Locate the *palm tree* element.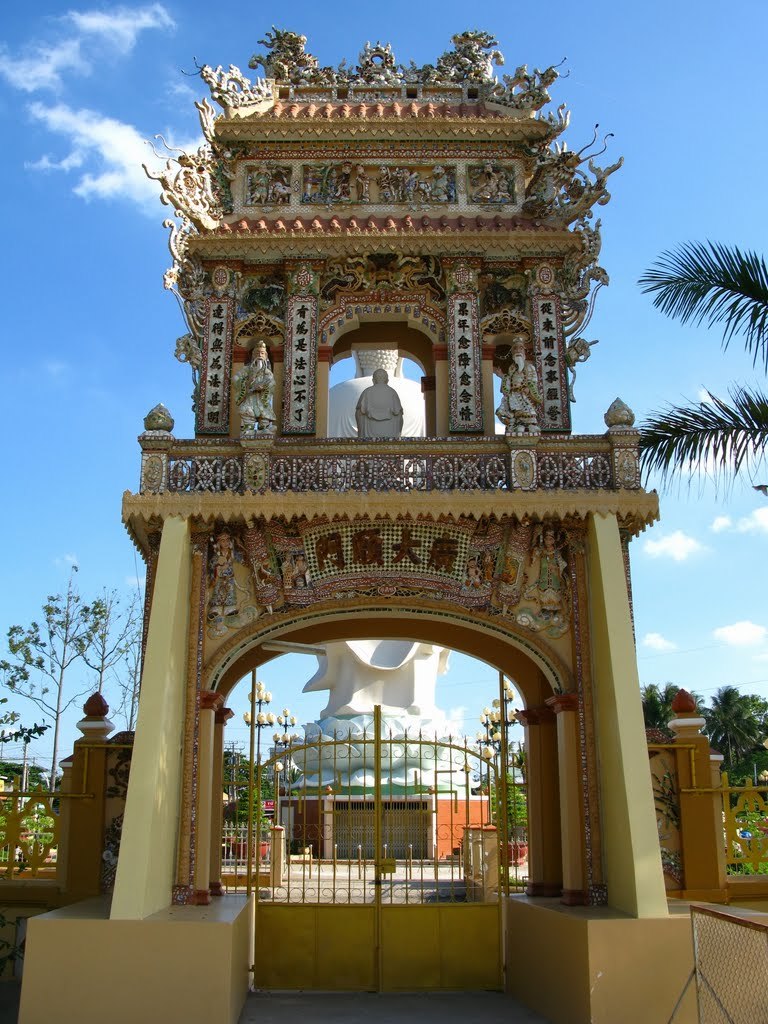
Element bbox: (x1=693, y1=680, x2=762, y2=774).
